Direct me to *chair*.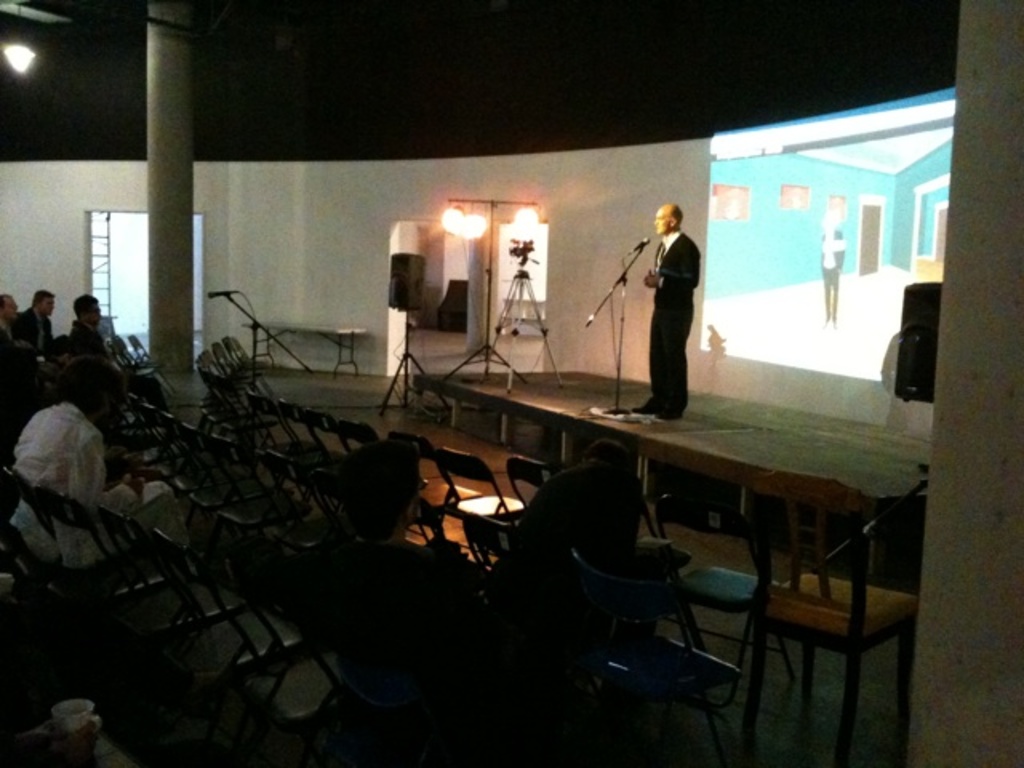
Direction: 222, 344, 261, 386.
